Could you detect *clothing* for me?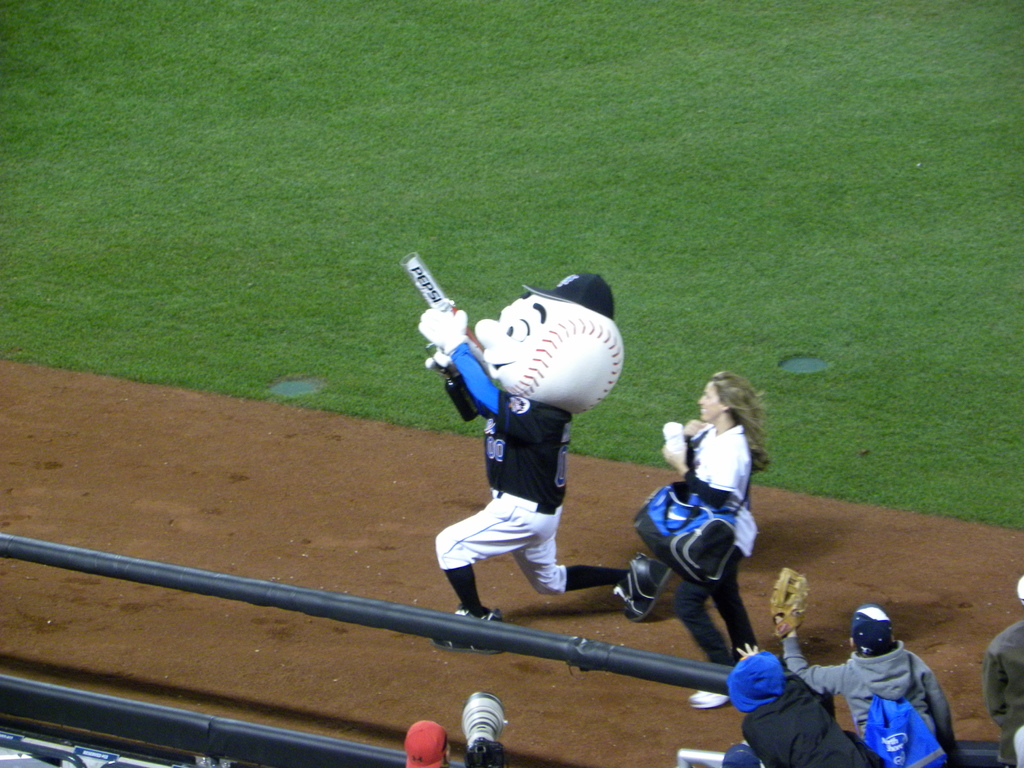
Detection result: 426:330:609:600.
